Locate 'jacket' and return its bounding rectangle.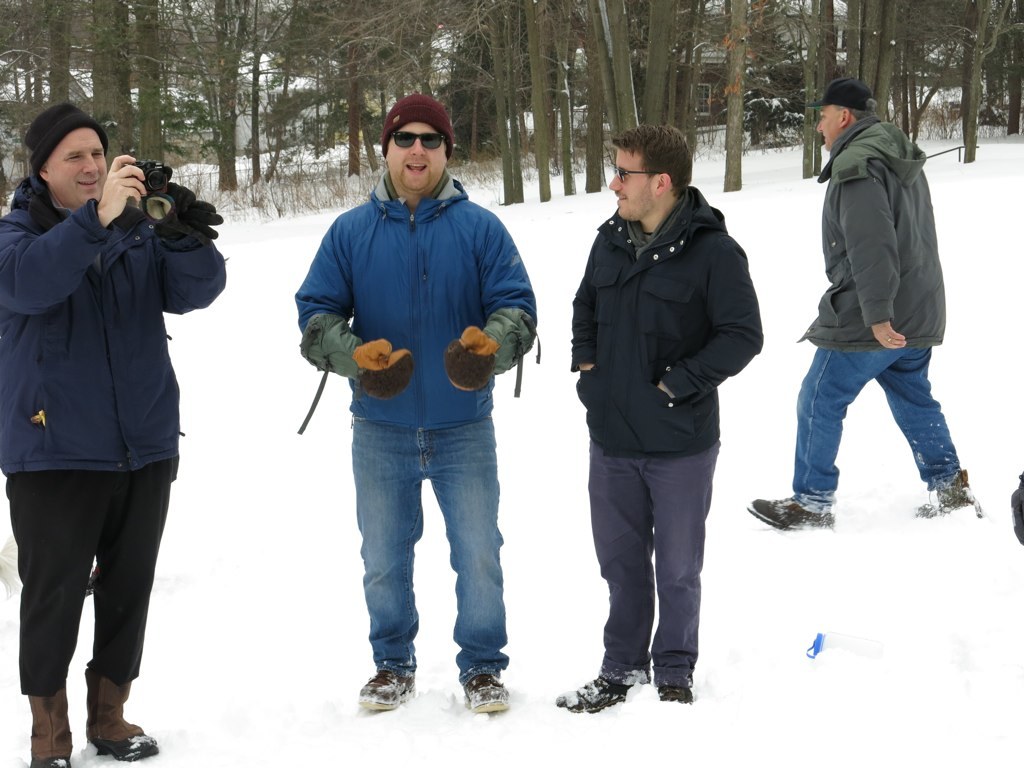
BBox(297, 172, 533, 428).
